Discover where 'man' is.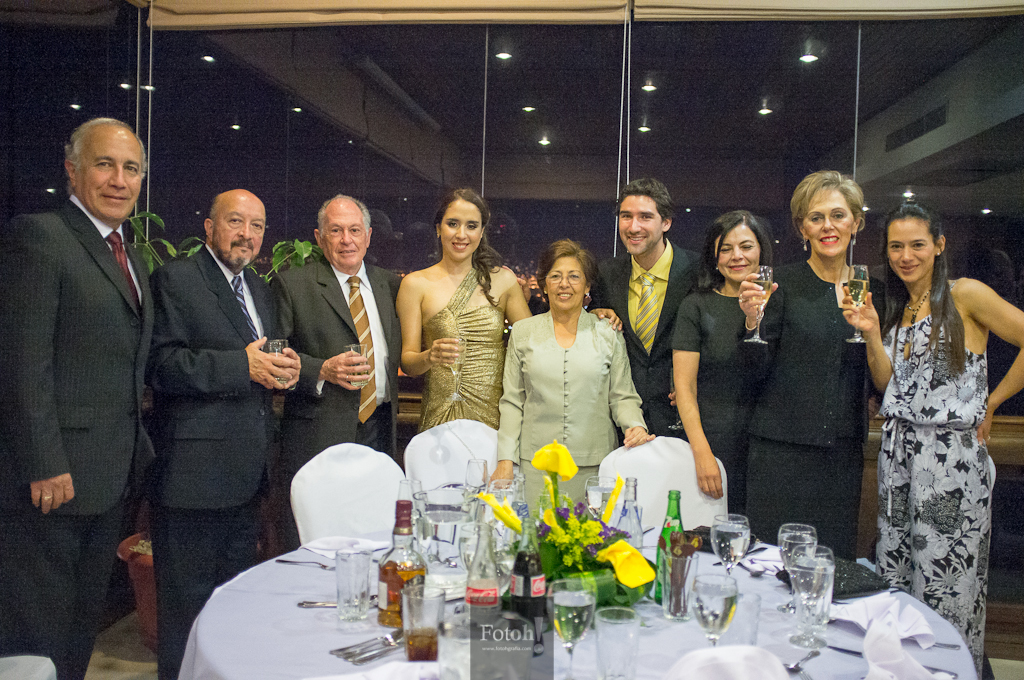
Discovered at [left=270, top=196, right=385, bottom=445].
